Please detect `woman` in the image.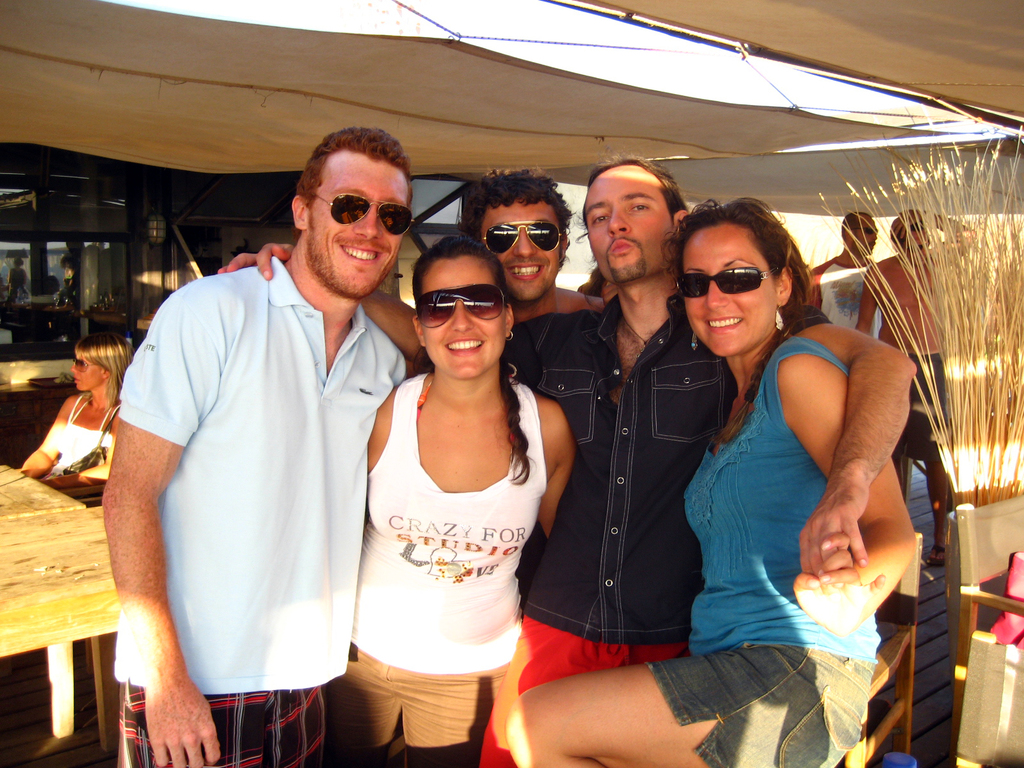
detection(502, 191, 888, 767).
